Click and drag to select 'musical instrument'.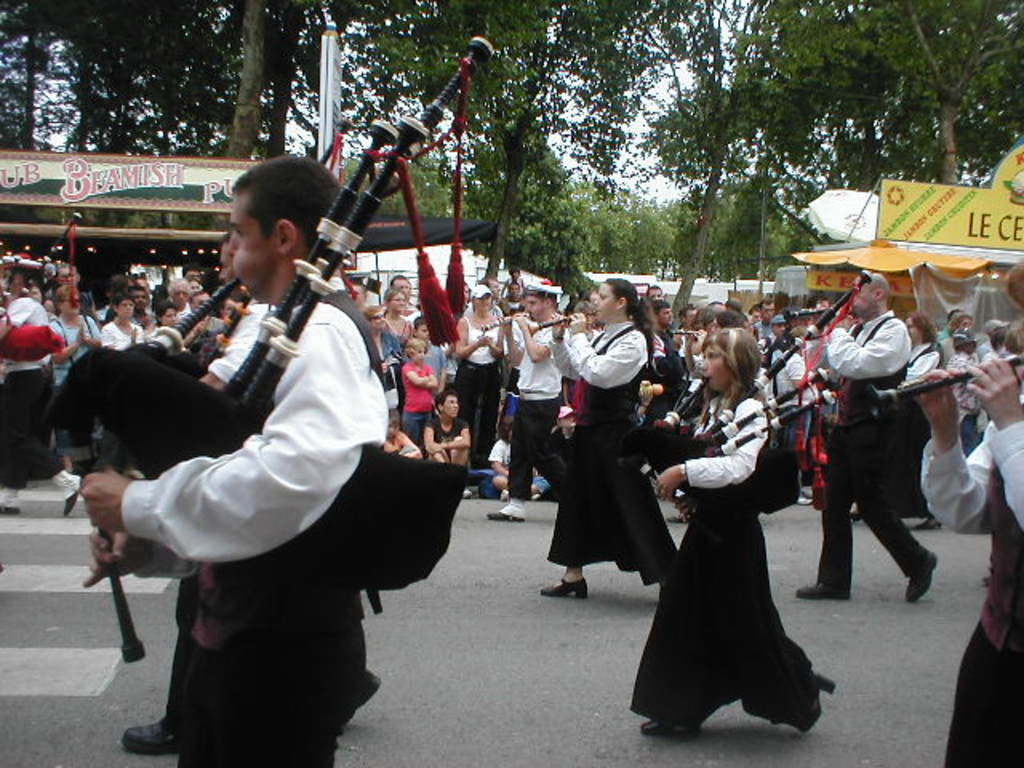
Selection: [222,72,536,334].
